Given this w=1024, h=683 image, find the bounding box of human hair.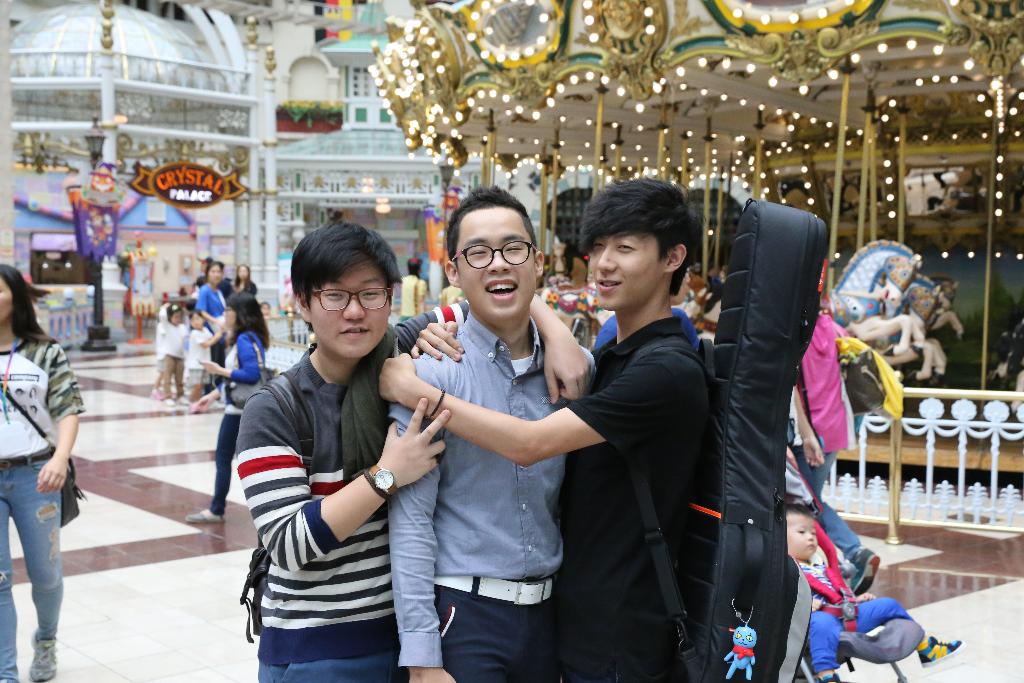
l=785, t=498, r=815, b=520.
